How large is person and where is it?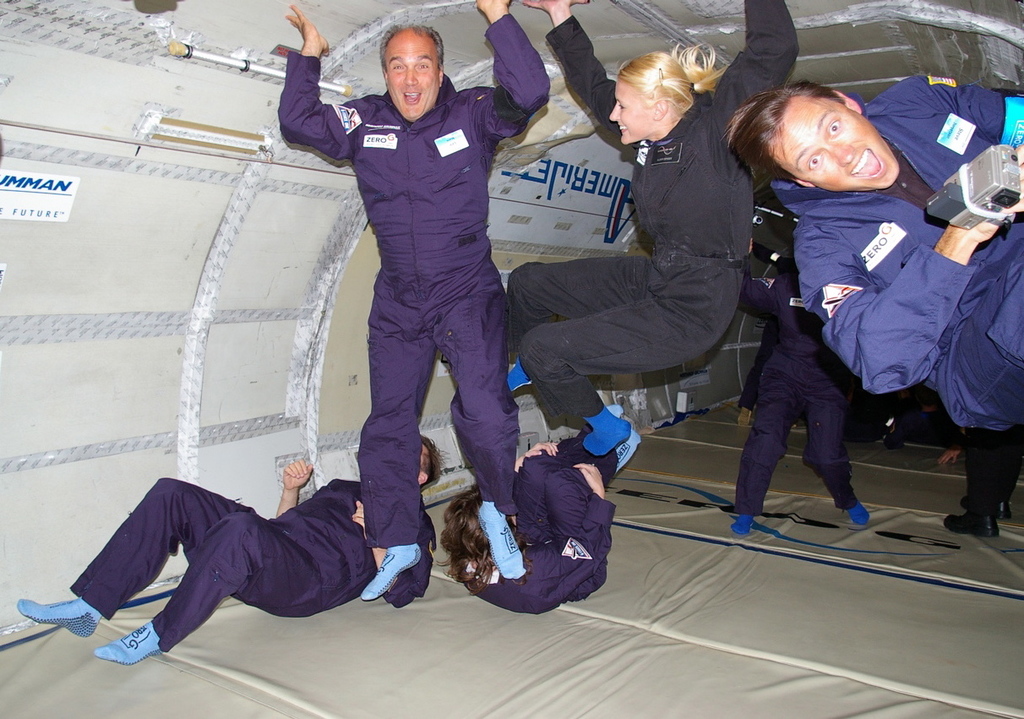
Bounding box: 733:232:874:542.
